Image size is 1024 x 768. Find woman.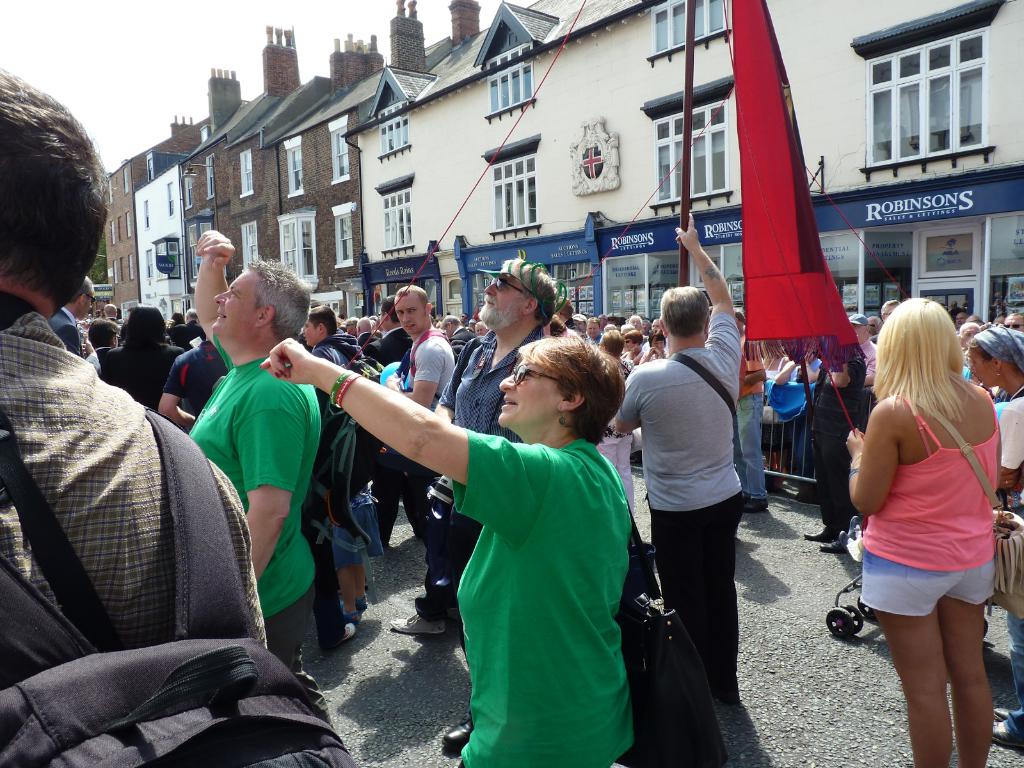
<bbox>832, 274, 1004, 737</bbox>.
